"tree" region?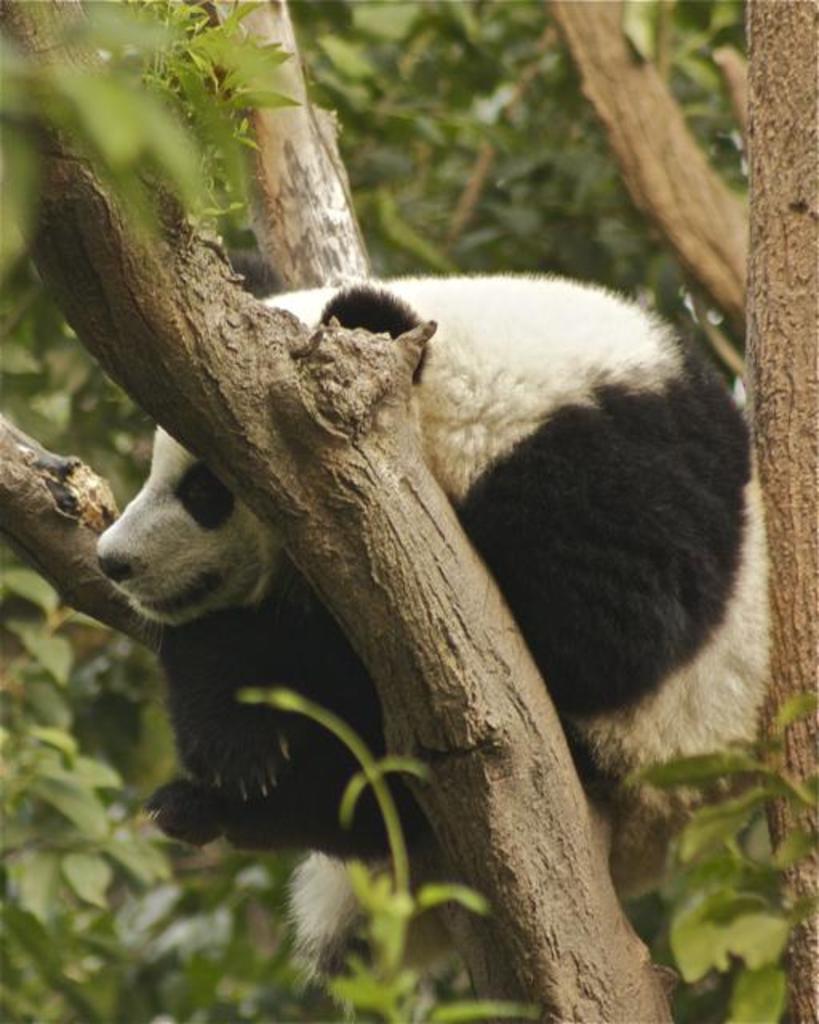
region(0, 14, 818, 1023)
